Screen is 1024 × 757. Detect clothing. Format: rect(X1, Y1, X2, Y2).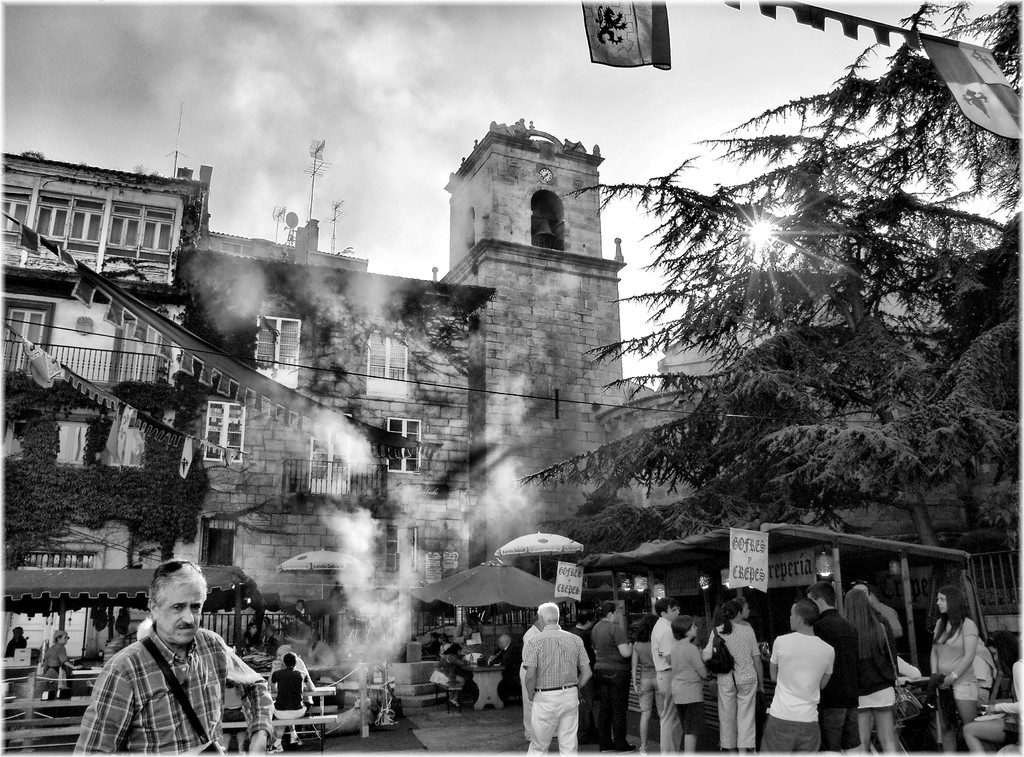
rect(273, 667, 308, 722).
